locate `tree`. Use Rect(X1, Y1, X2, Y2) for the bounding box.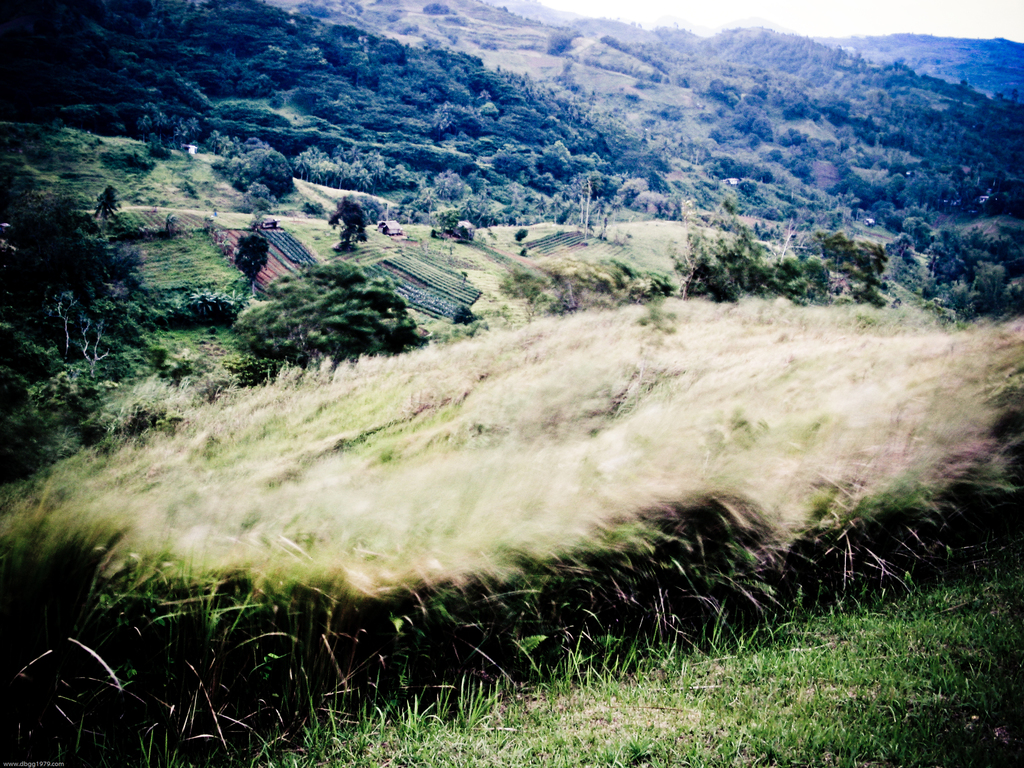
Rect(680, 233, 728, 302).
